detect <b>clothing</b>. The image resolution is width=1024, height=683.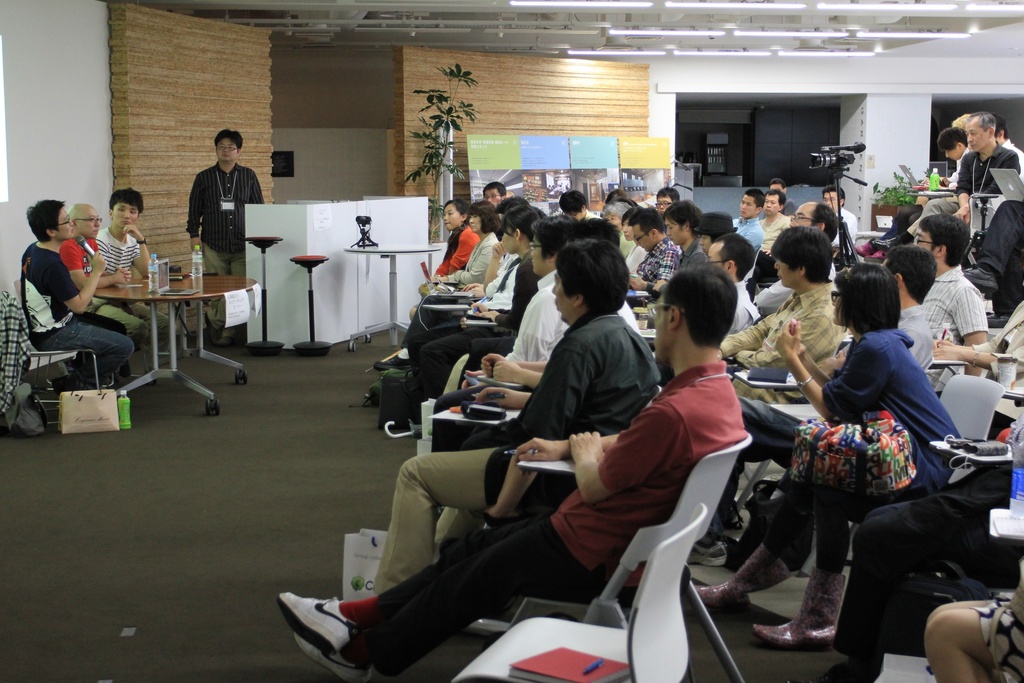
[left=19, top=242, right=74, bottom=339].
